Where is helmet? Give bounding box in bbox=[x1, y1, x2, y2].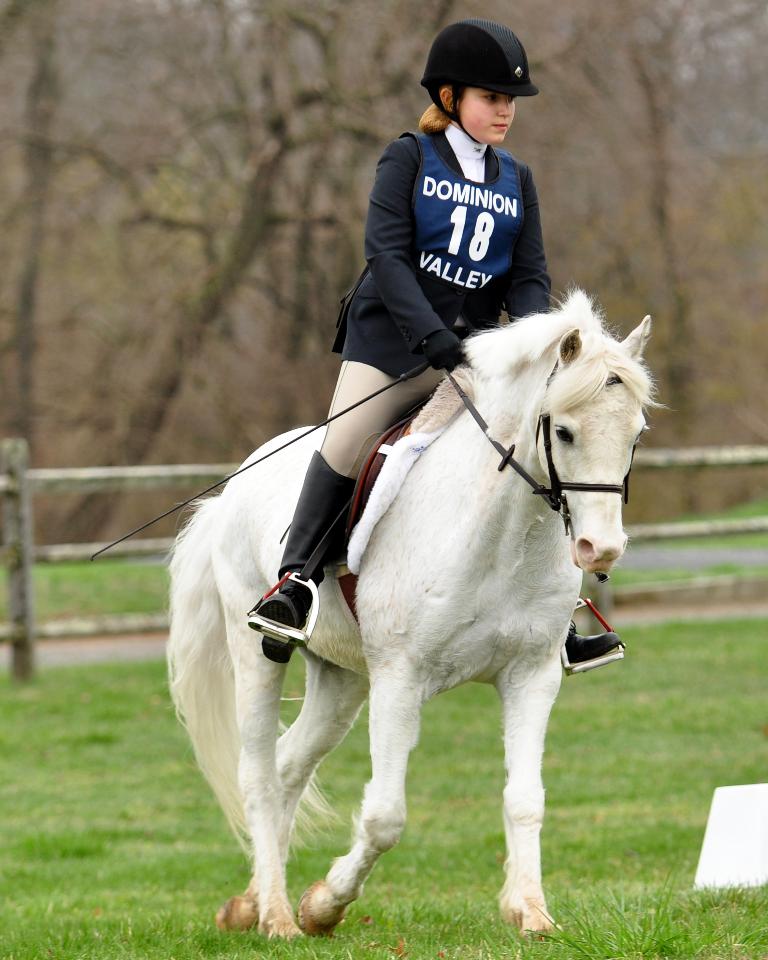
bbox=[431, 11, 535, 126].
